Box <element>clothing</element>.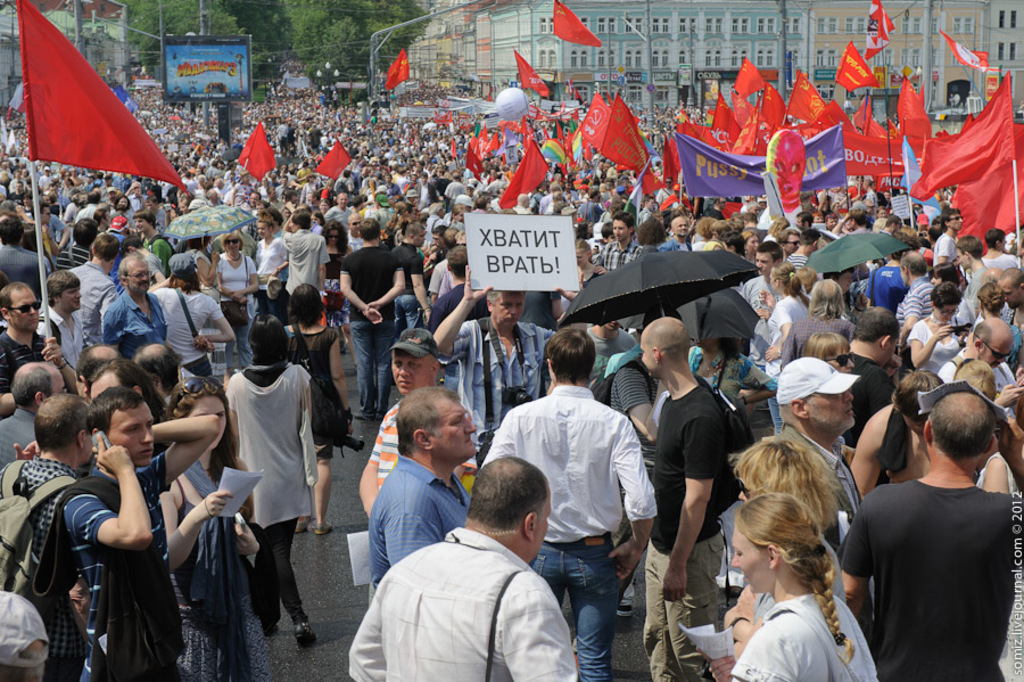
locate(68, 254, 121, 355).
